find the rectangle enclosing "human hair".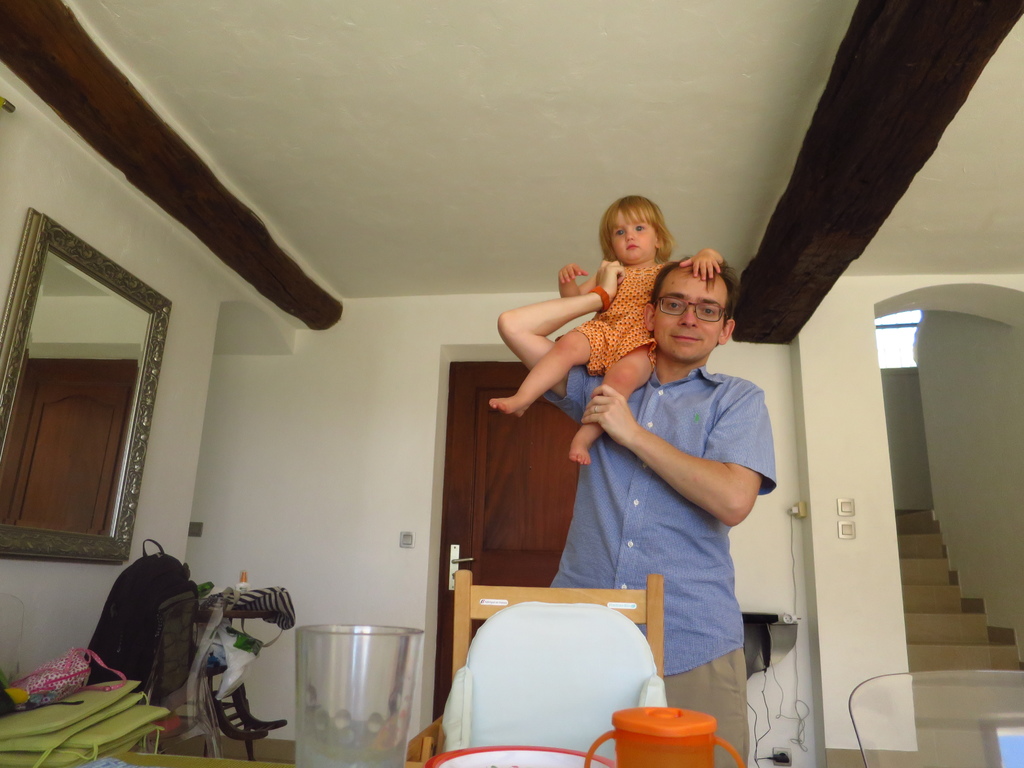
left=646, top=250, right=739, bottom=322.
